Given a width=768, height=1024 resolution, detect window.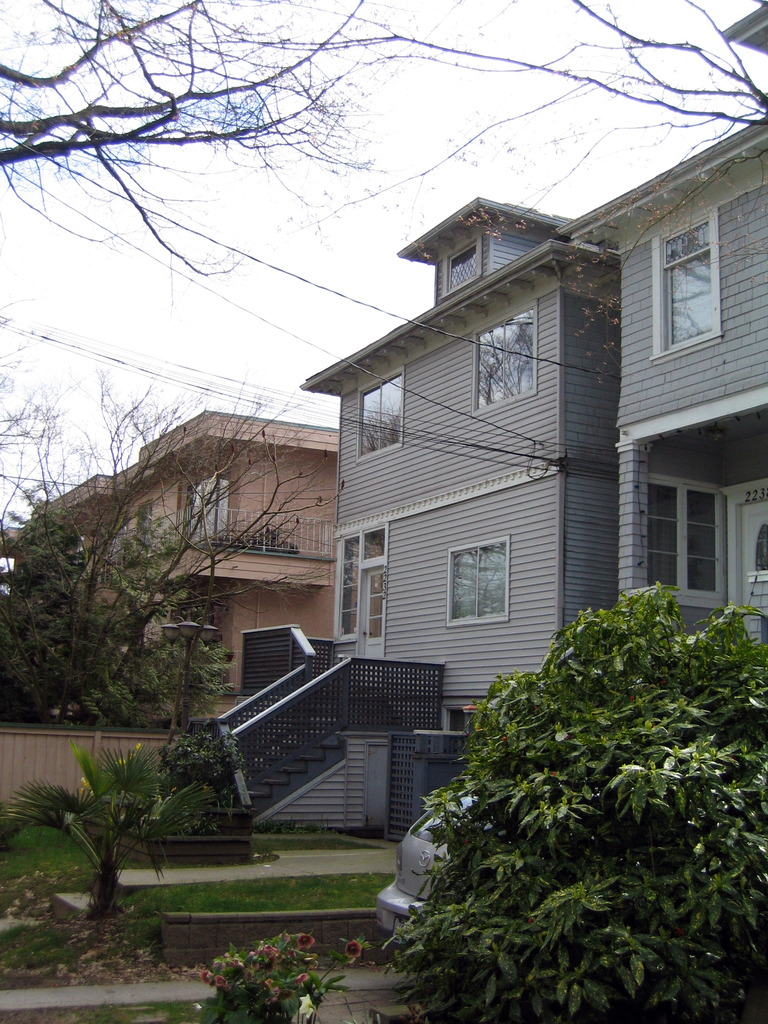
pyautogui.locateOnScreen(446, 536, 509, 627).
